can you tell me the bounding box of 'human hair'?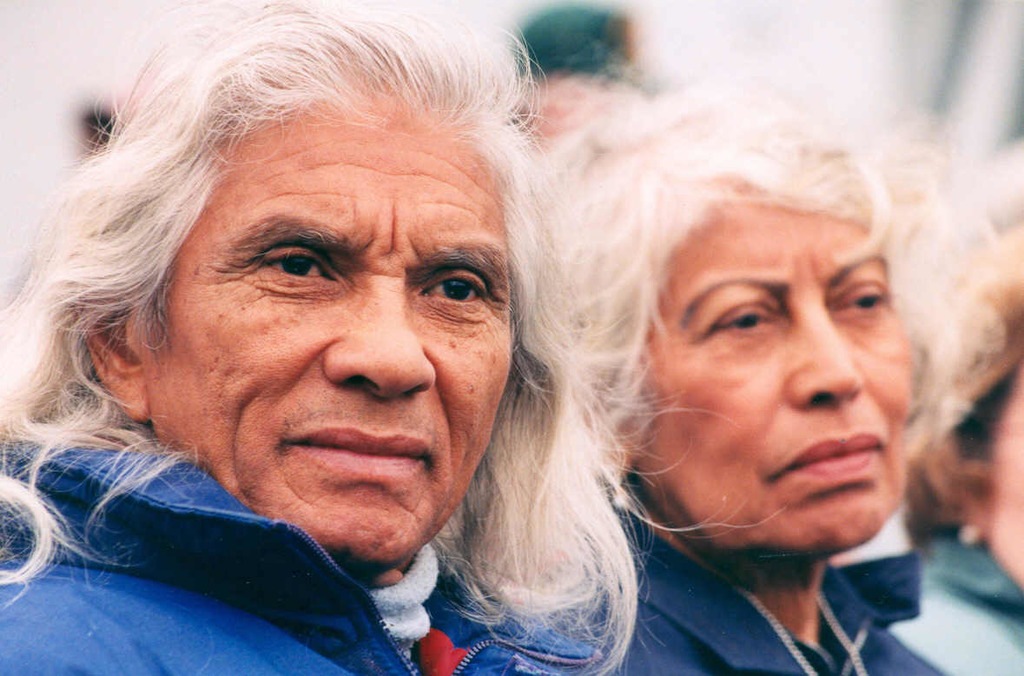
<box>546,83,1004,435</box>.
